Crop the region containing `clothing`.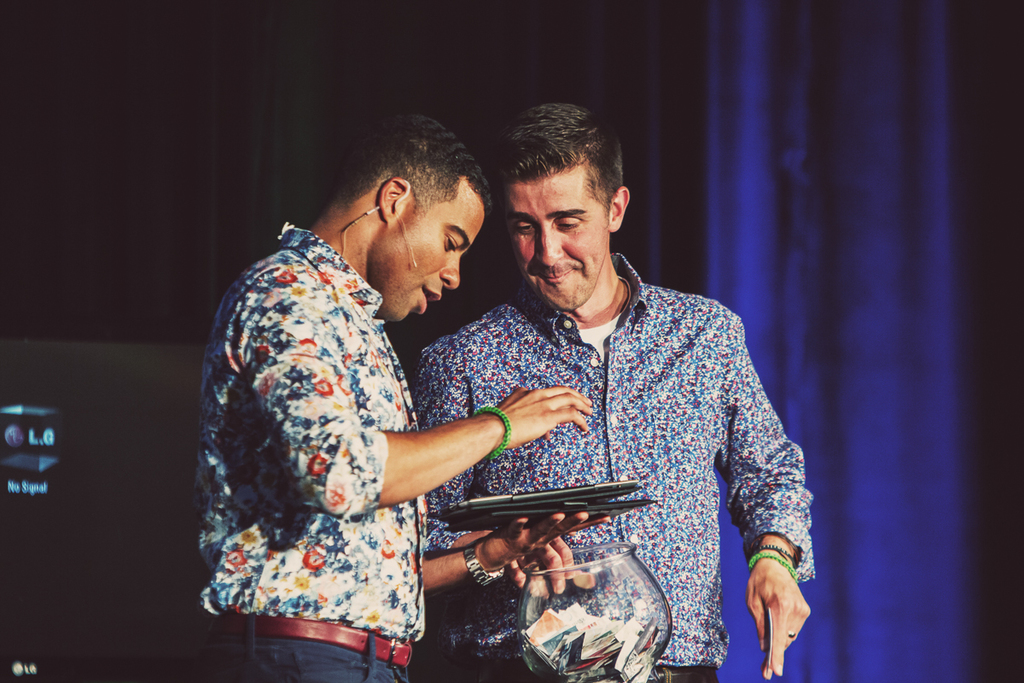
Crop region: detection(190, 224, 429, 682).
